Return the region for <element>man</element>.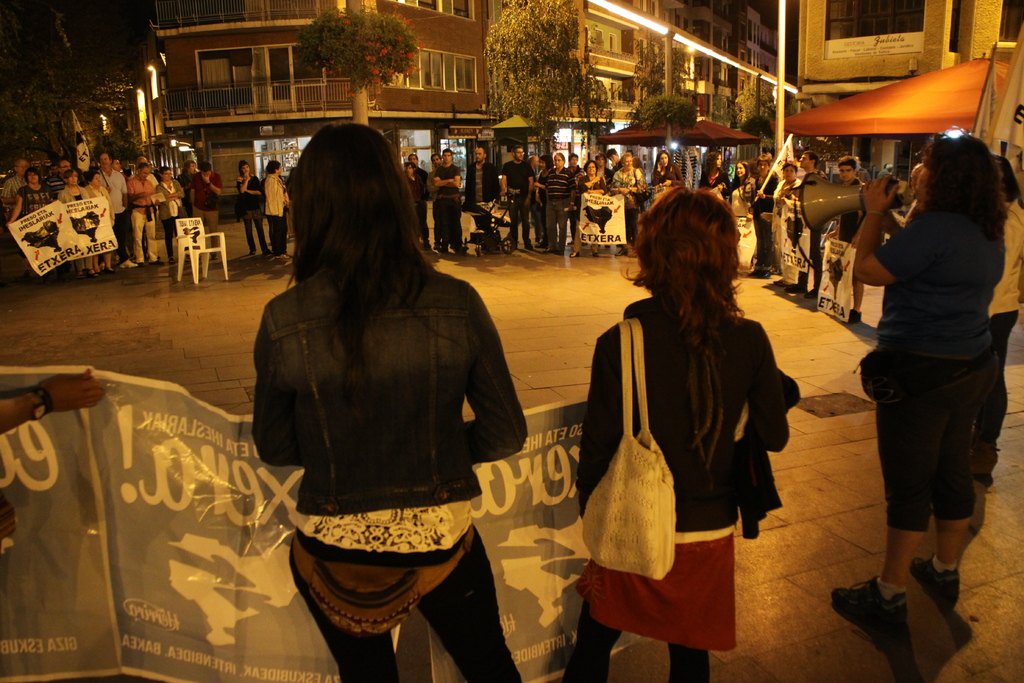
<bbox>783, 150, 829, 298</bbox>.
